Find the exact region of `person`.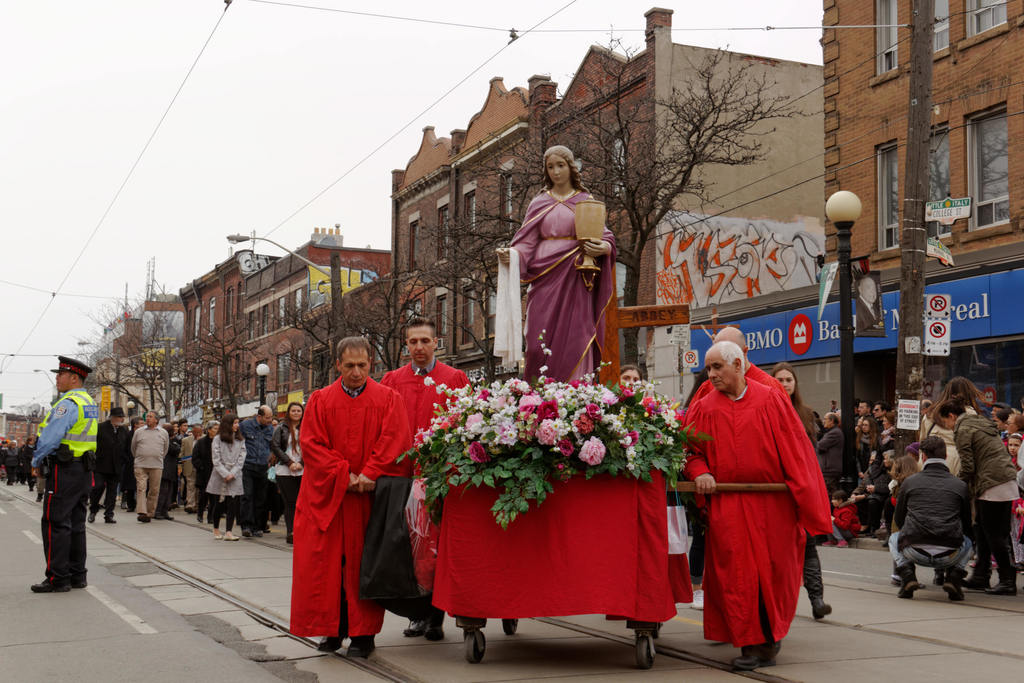
Exact region: left=277, top=335, right=407, bottom=652.
